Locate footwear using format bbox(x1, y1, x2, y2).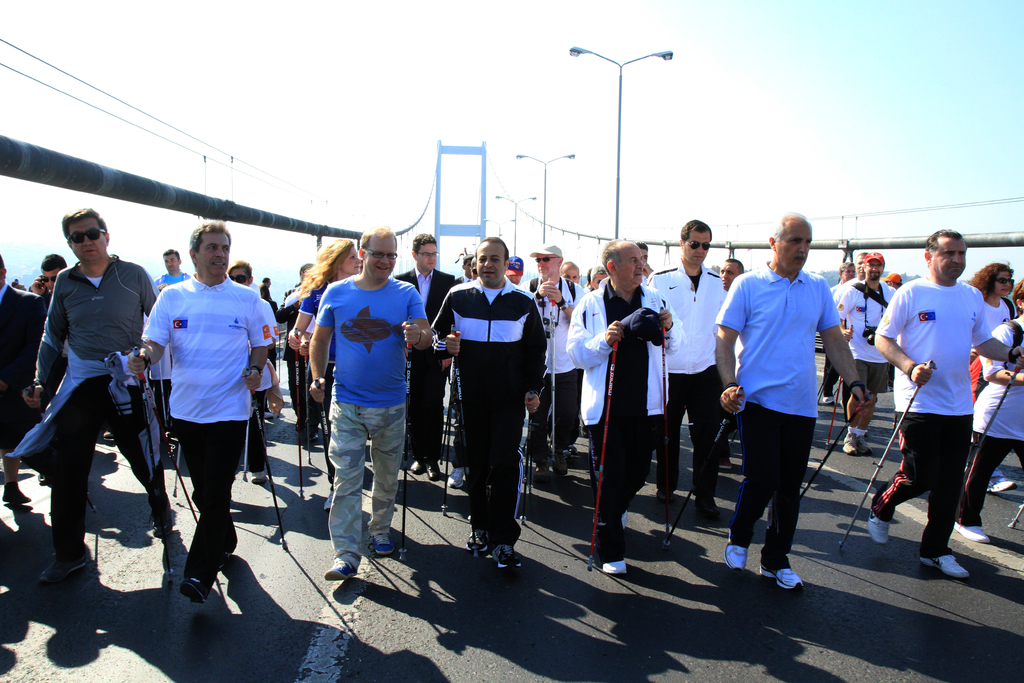
bbox(496, 542, 527, 572).
